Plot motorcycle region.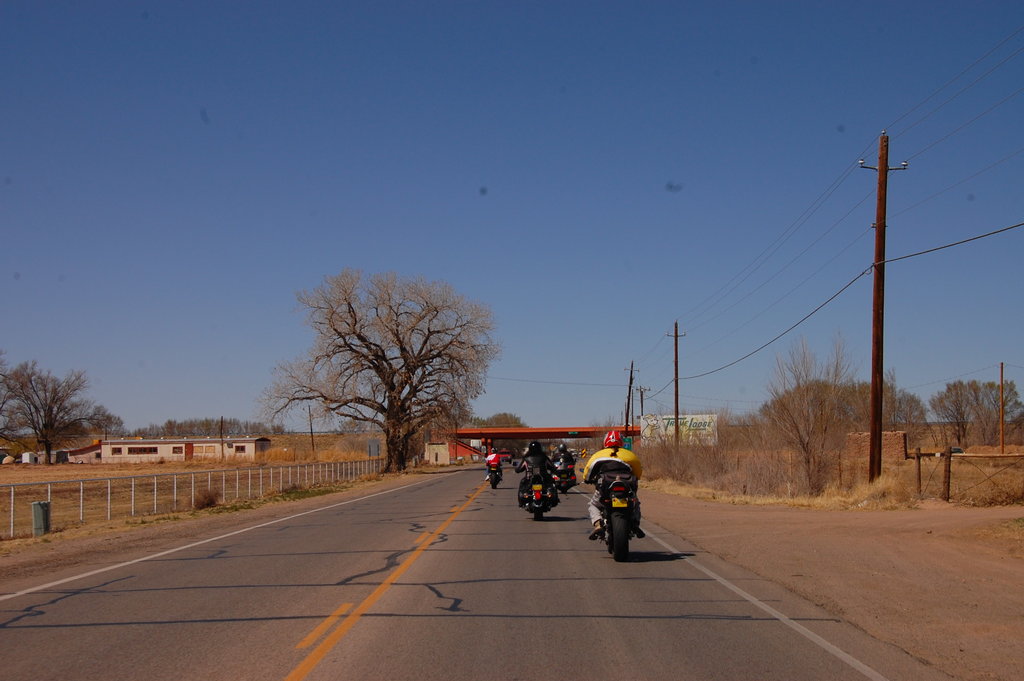
Plotted at l=488, t=455, r=504, b=486.
